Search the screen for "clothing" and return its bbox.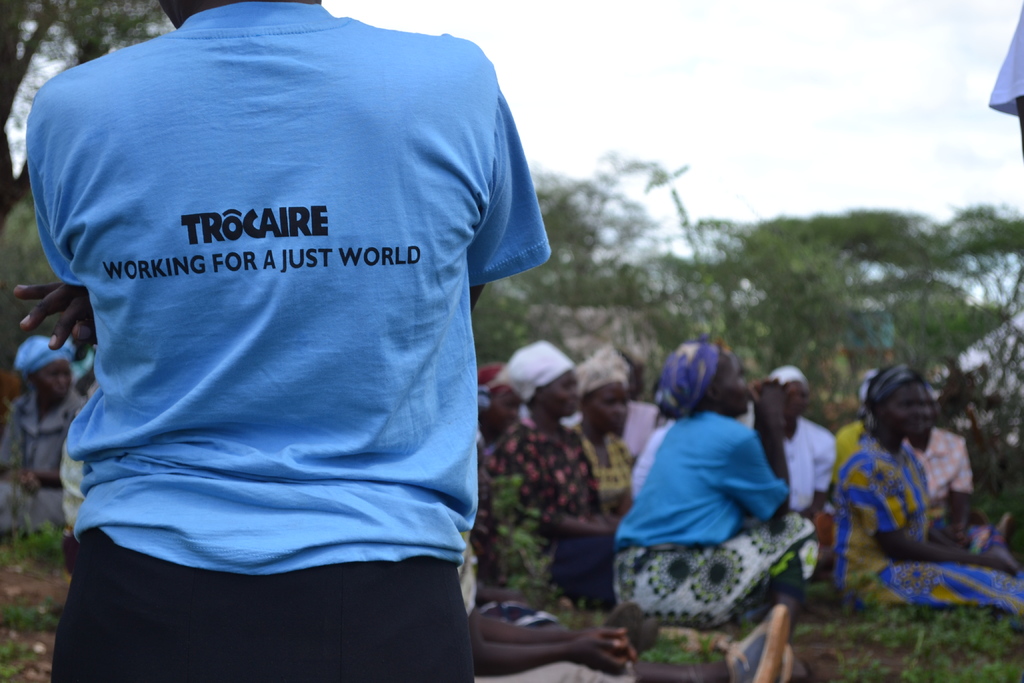
Found: {"left": 764, "top": 363, "right": 811, "bottom": 390}.
